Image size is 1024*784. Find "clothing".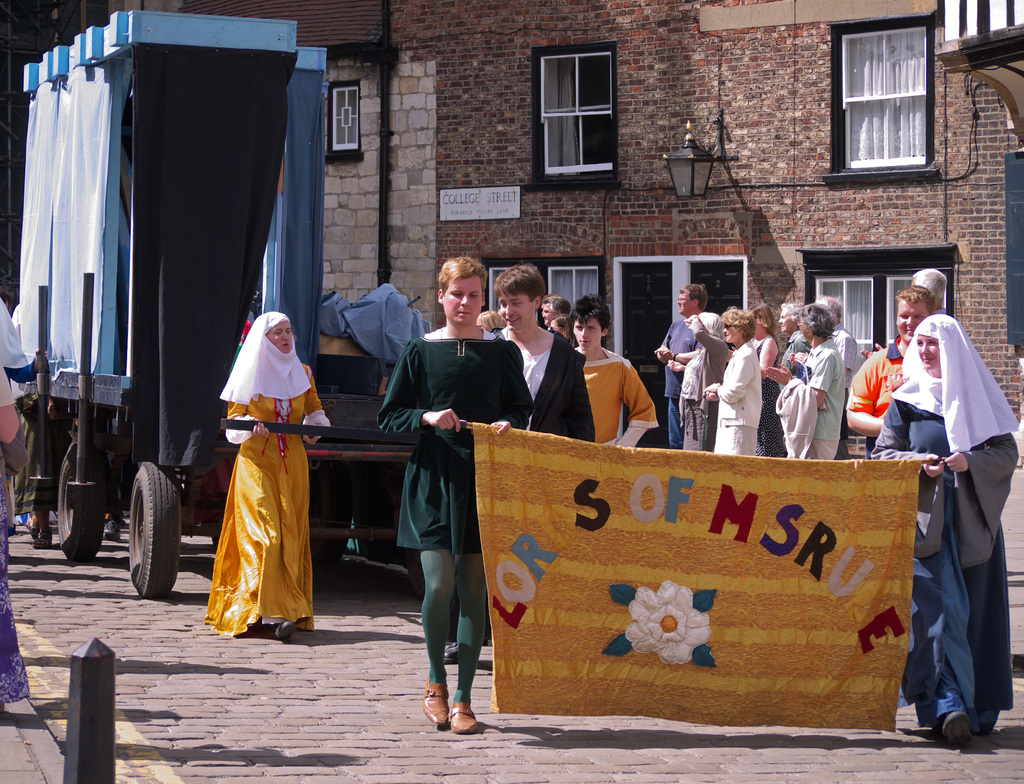
rect(202, 362, 332, 640).
